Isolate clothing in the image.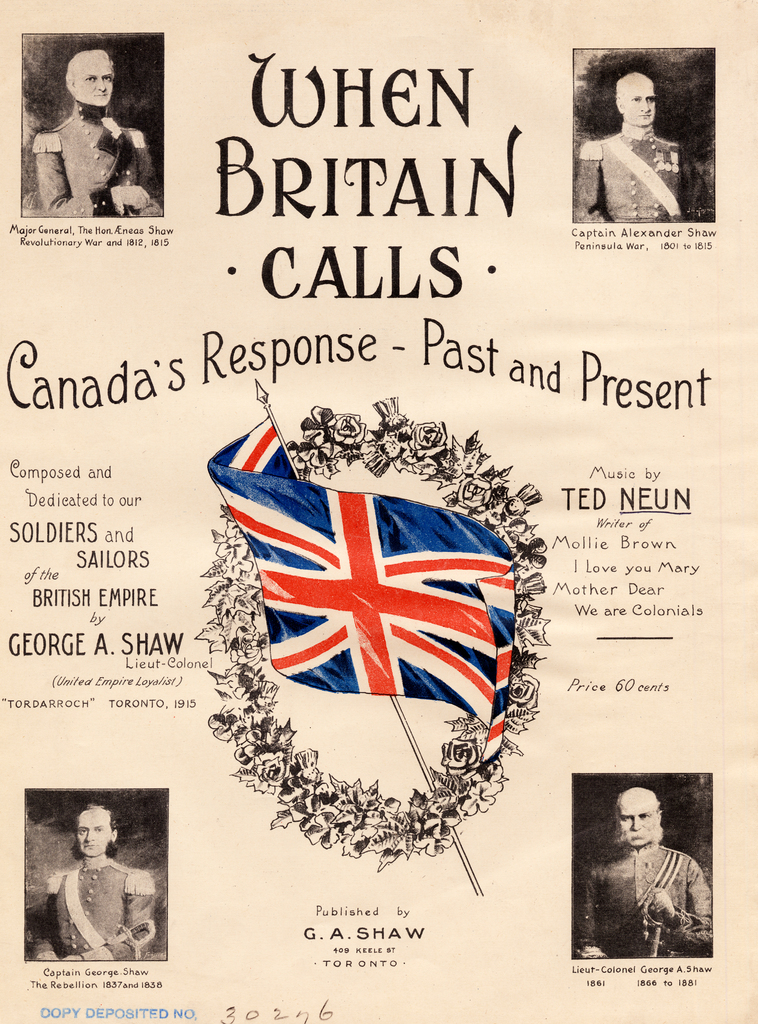
Isolated region: region(35, 861, 155, 962).
